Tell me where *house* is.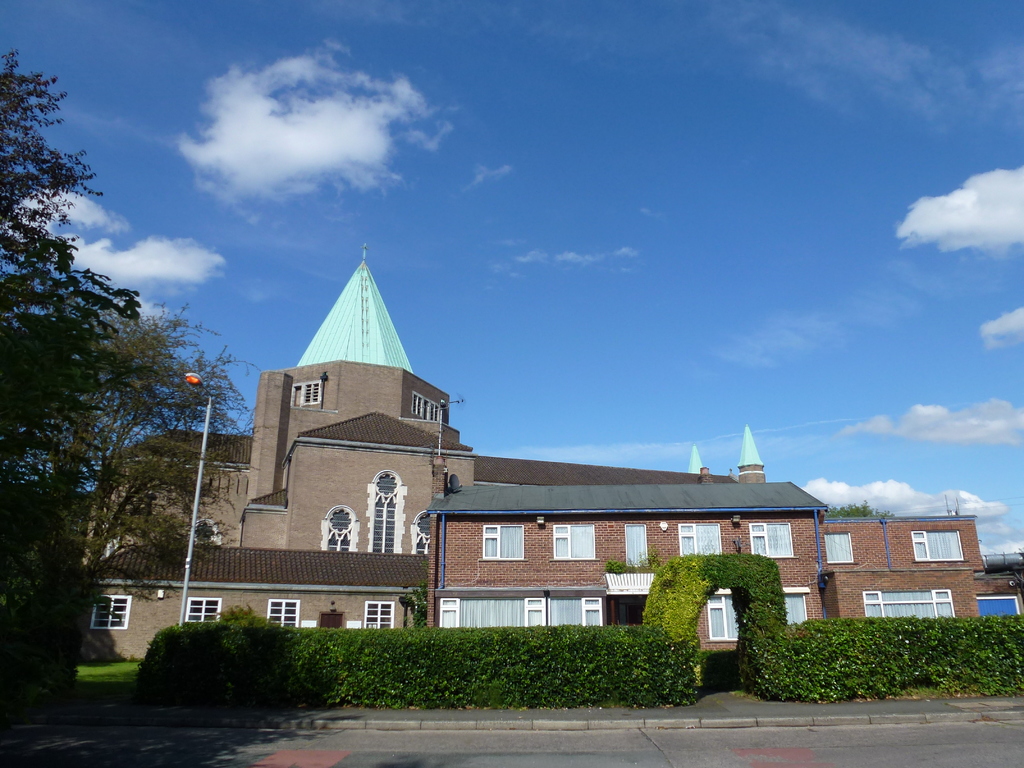
*house* is at 426/480/828/625.
